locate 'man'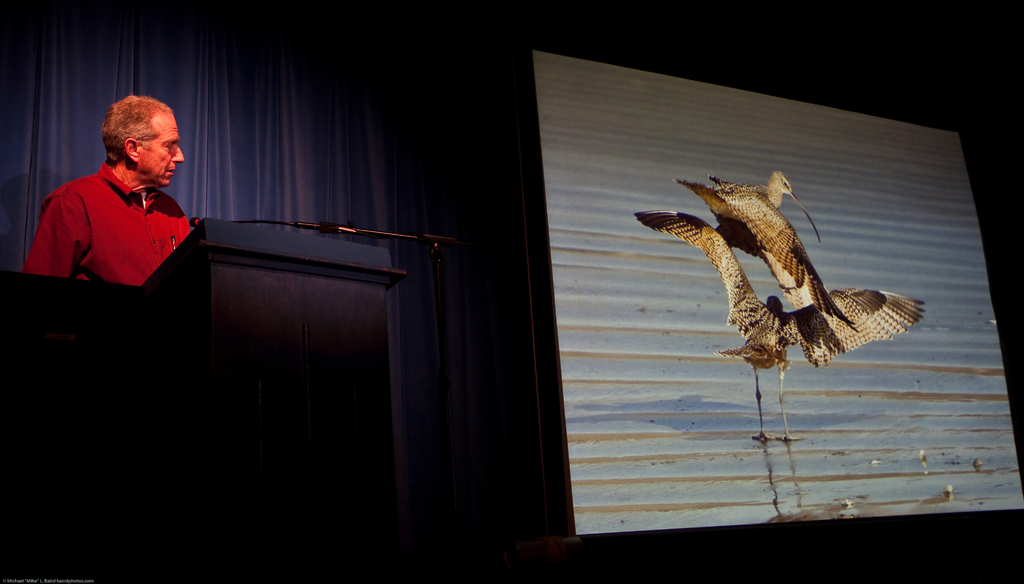
[17, 83, 191, 287]
